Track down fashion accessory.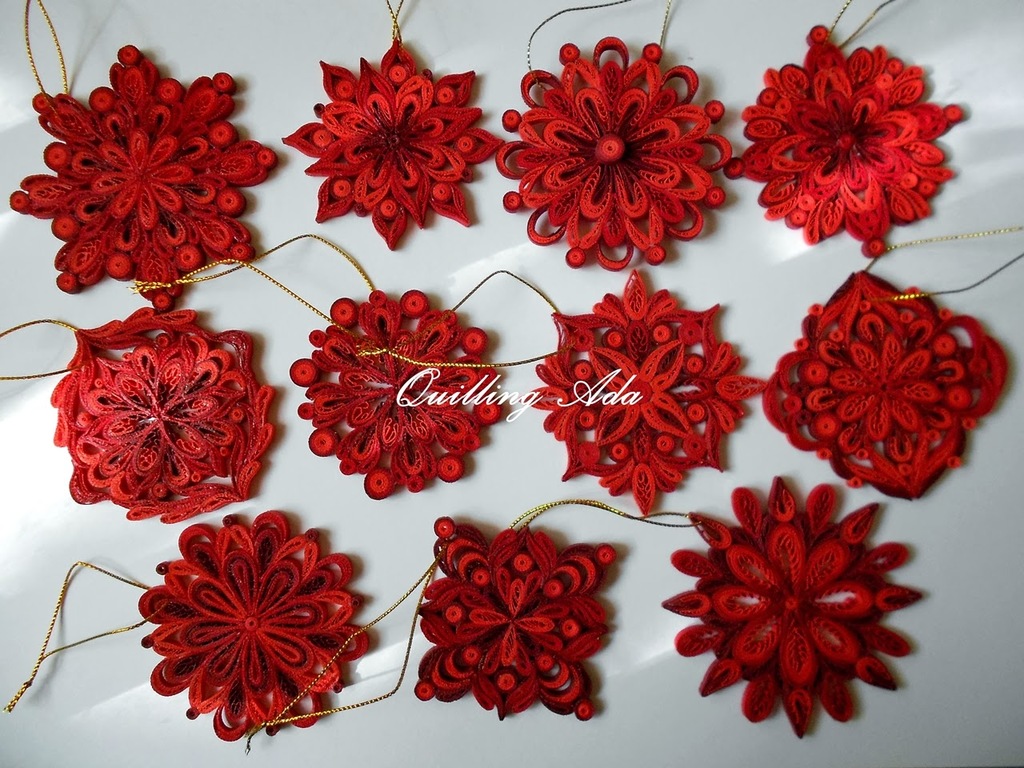
Tracked to 11/0/273/310.
